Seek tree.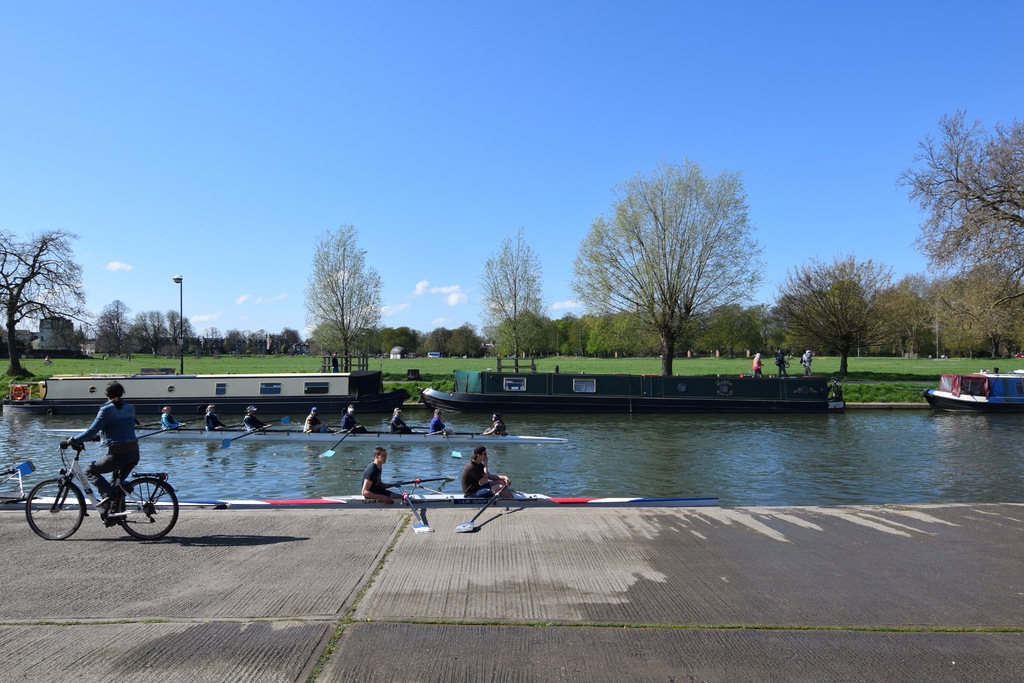
[929,243,1023,357].
